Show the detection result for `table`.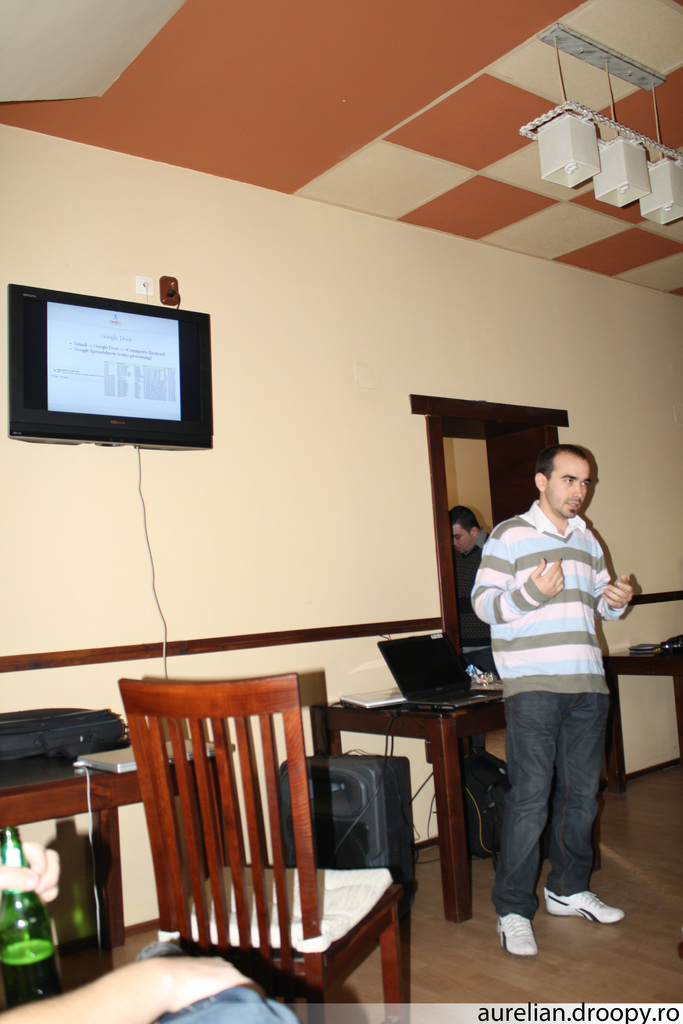
select_region(318, 627, 682, 931).
